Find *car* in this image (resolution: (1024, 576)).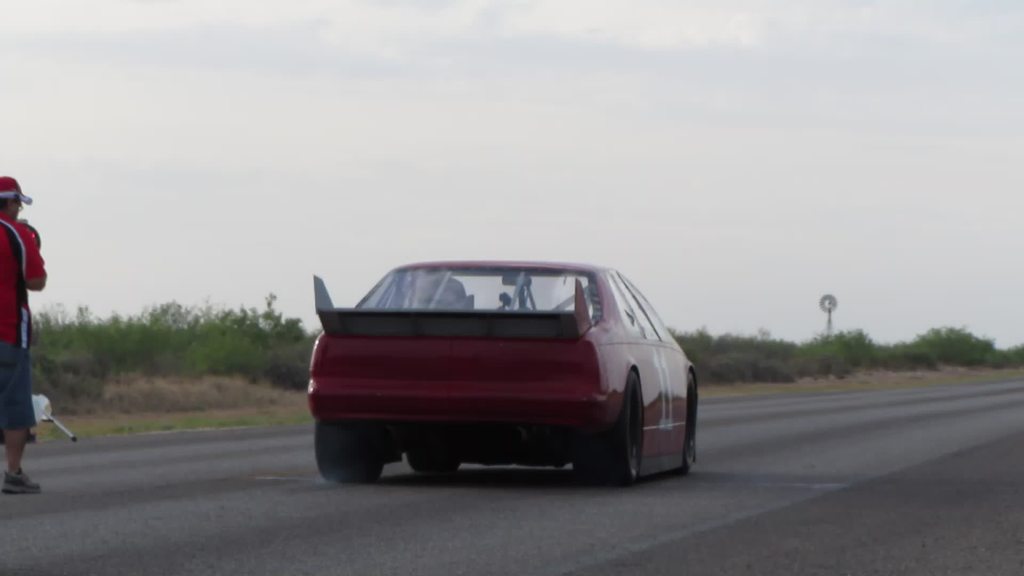
(x1=309, y1=255, x2=699, y2=487).
